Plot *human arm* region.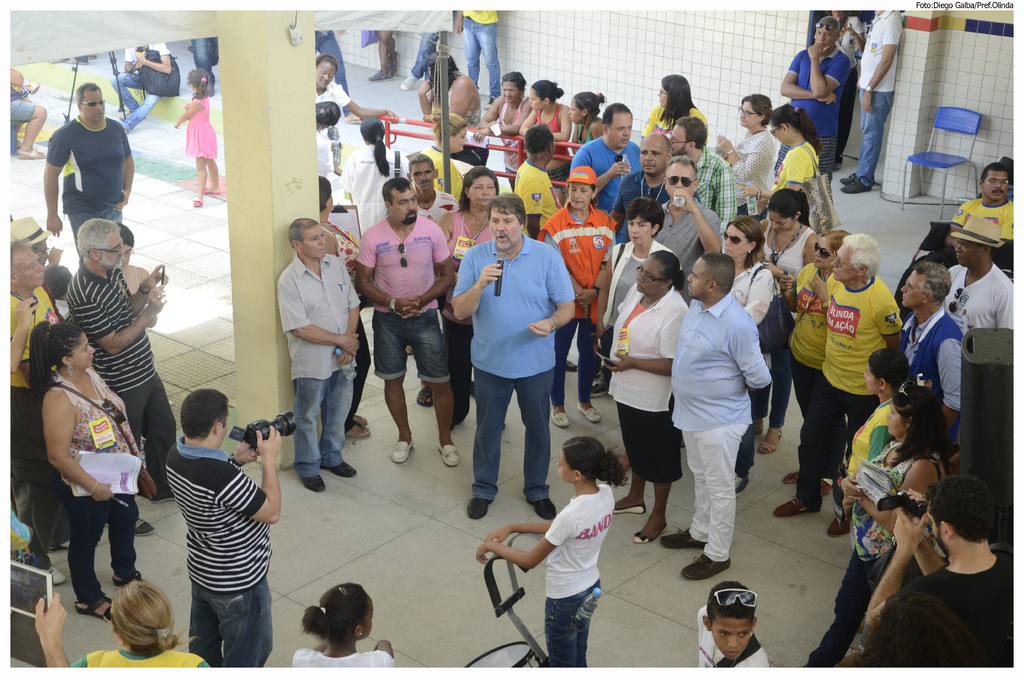
Plotted at bbox=(34, 586, 76, 672).
